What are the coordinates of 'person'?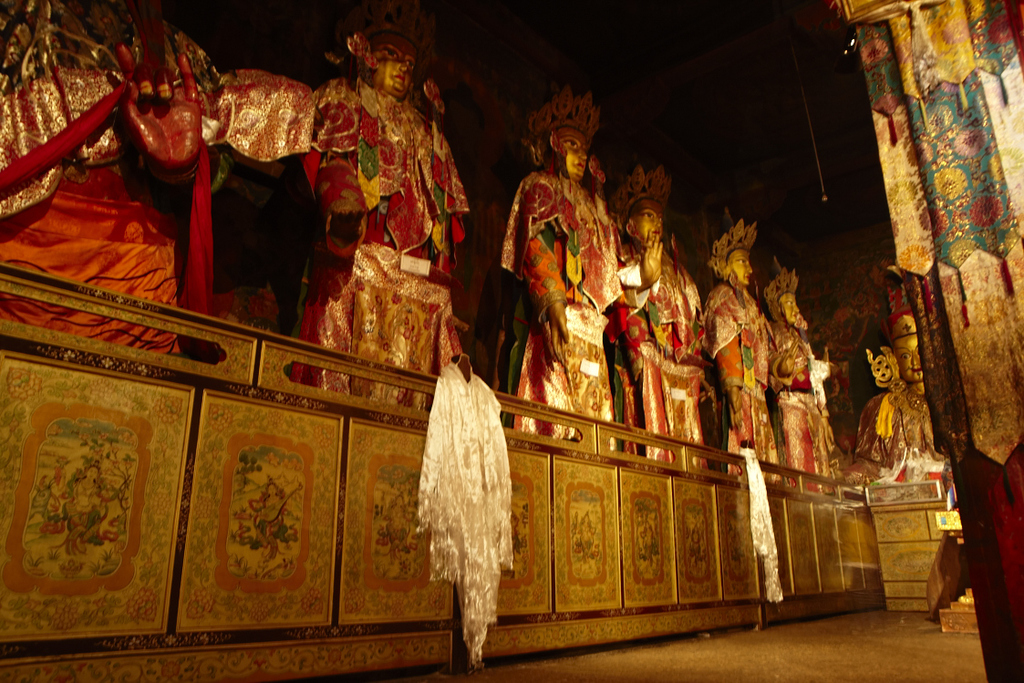
detection(607, 166, 710, 468).
